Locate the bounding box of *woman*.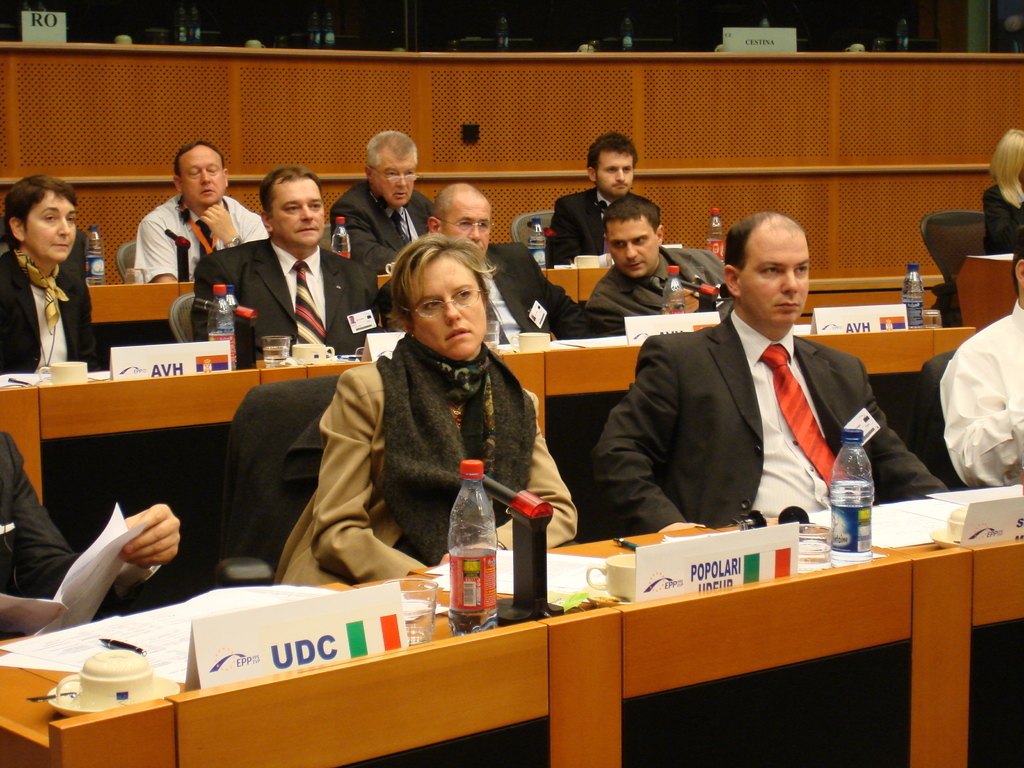
Bounding box: box=[2, 179, 96, 373].
